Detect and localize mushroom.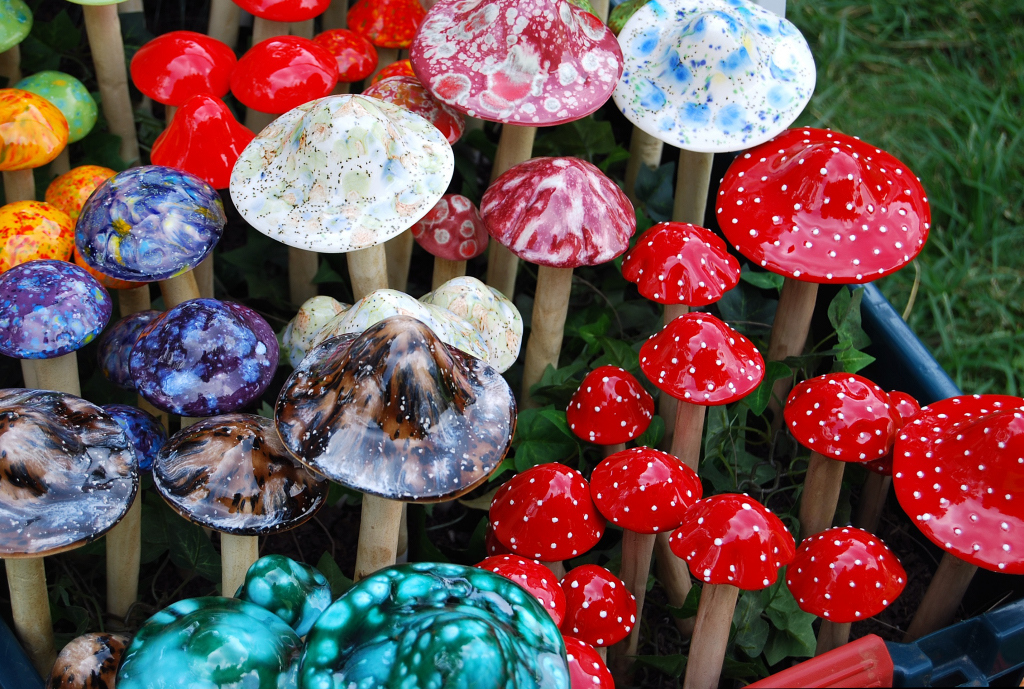
Localized at (139, 28, 248, 110).
